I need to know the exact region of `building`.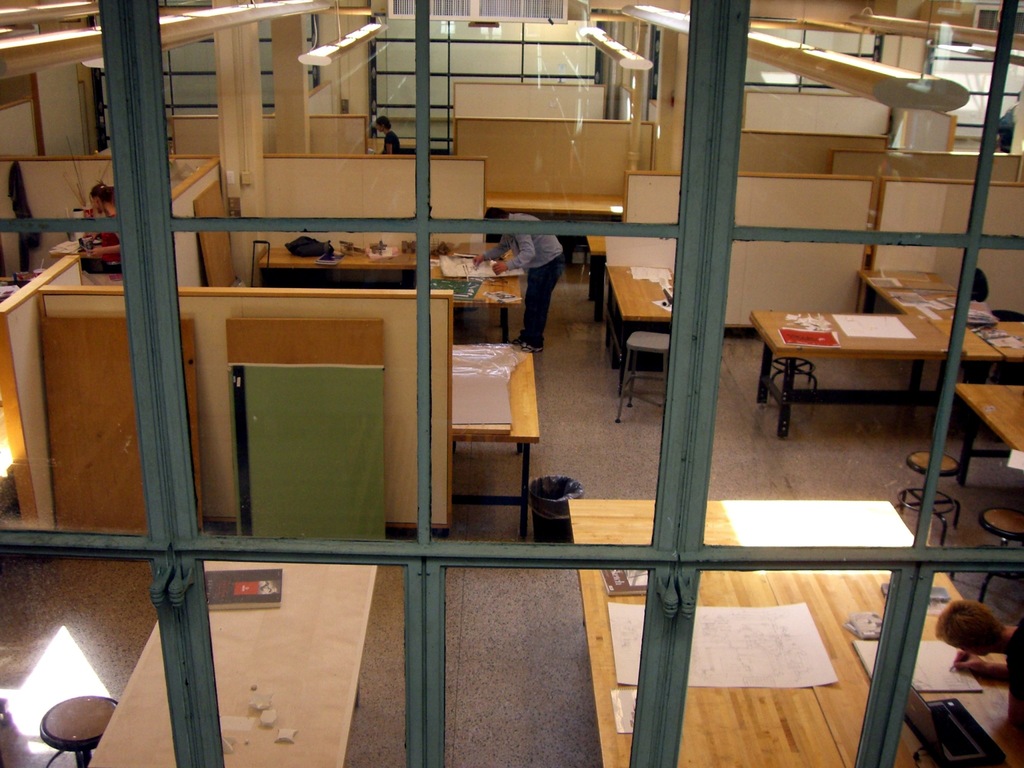
Region: box(0, 1, 1023, 767).
